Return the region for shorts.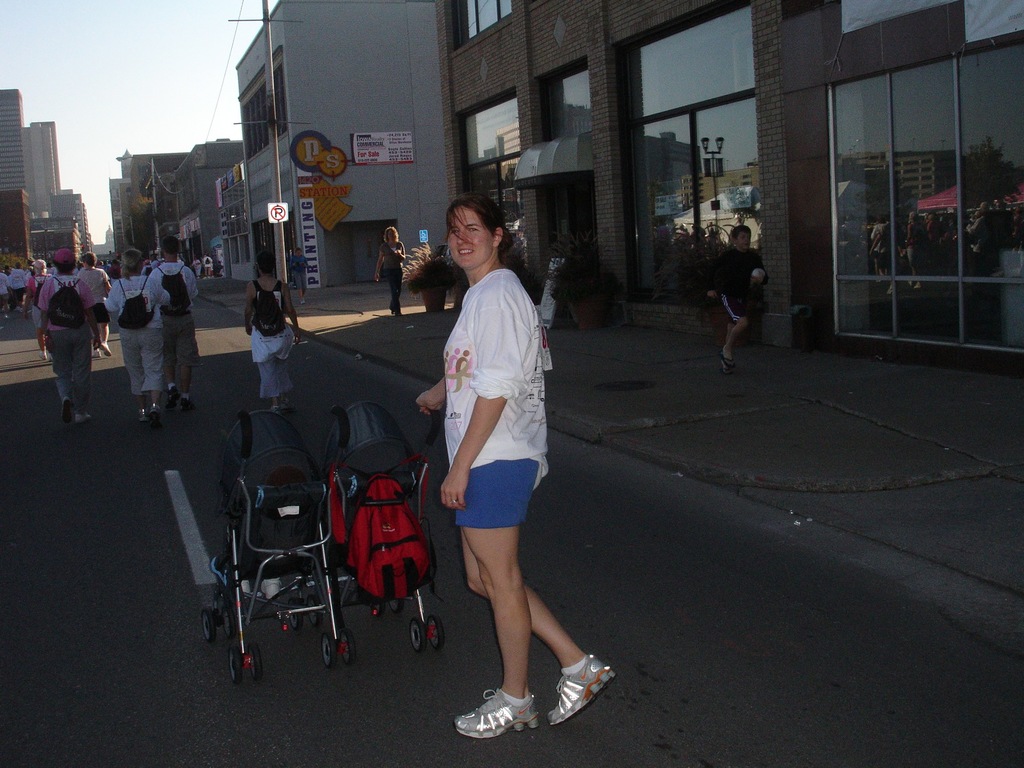
detection(447, 456, 543, 536).
